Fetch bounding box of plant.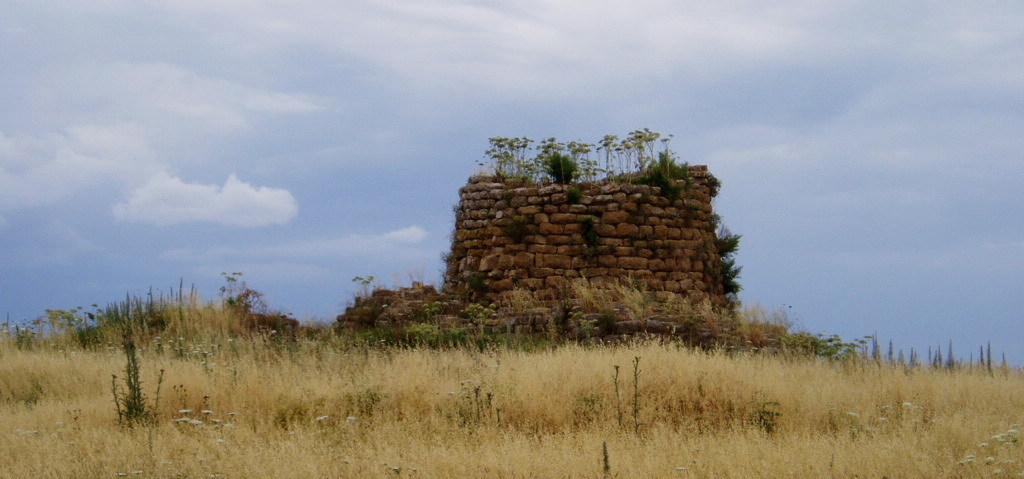
Bbox: 506/216/525/241.
